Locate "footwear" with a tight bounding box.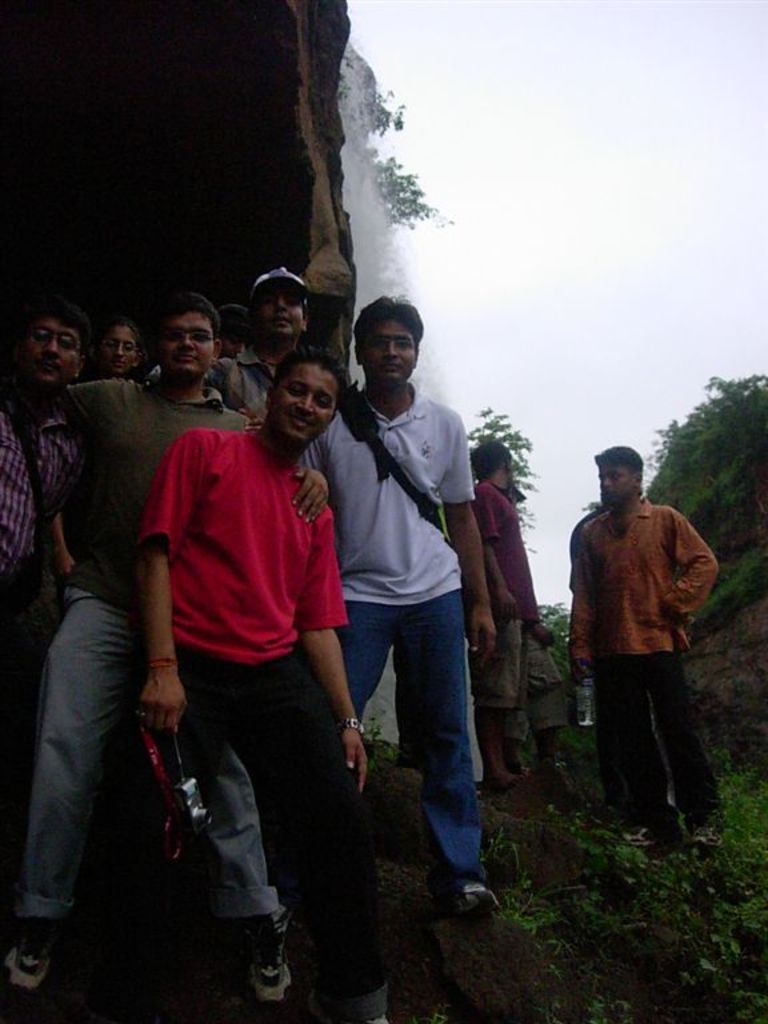
box=[613, 820, 660, 851].
